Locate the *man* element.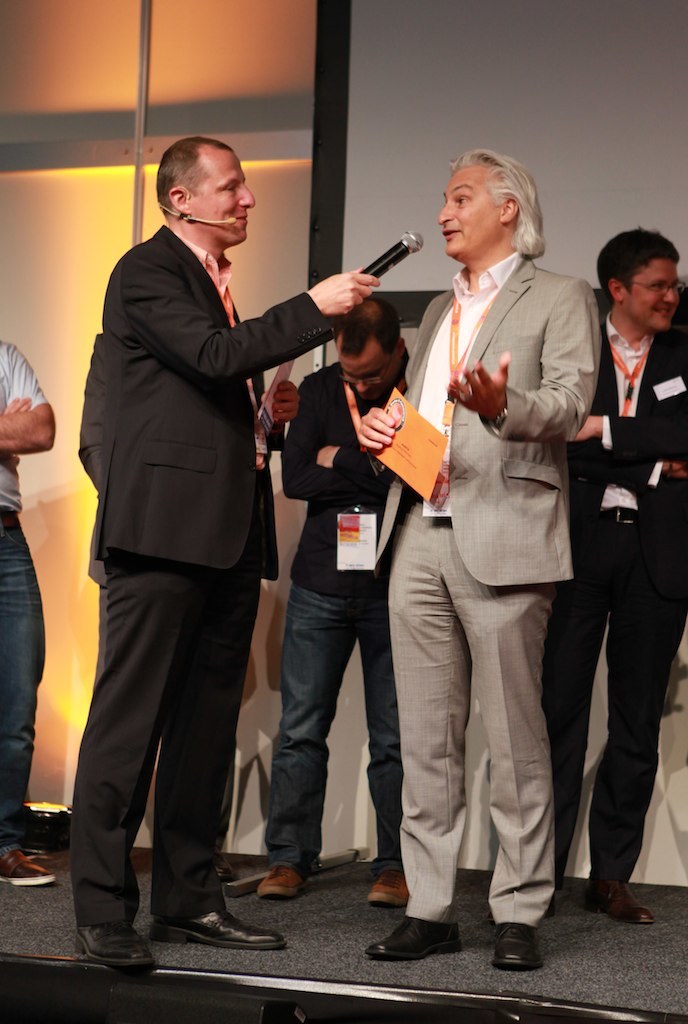
Element bbox: (539,226,687,927).
